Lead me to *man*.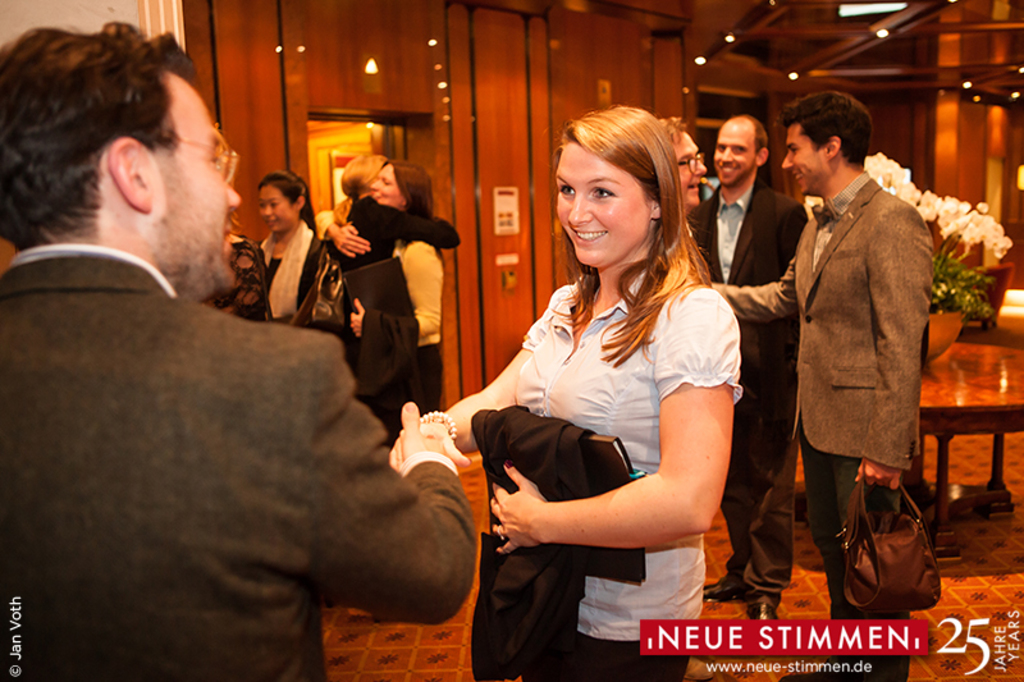
Lead to 713,87,934,681.
